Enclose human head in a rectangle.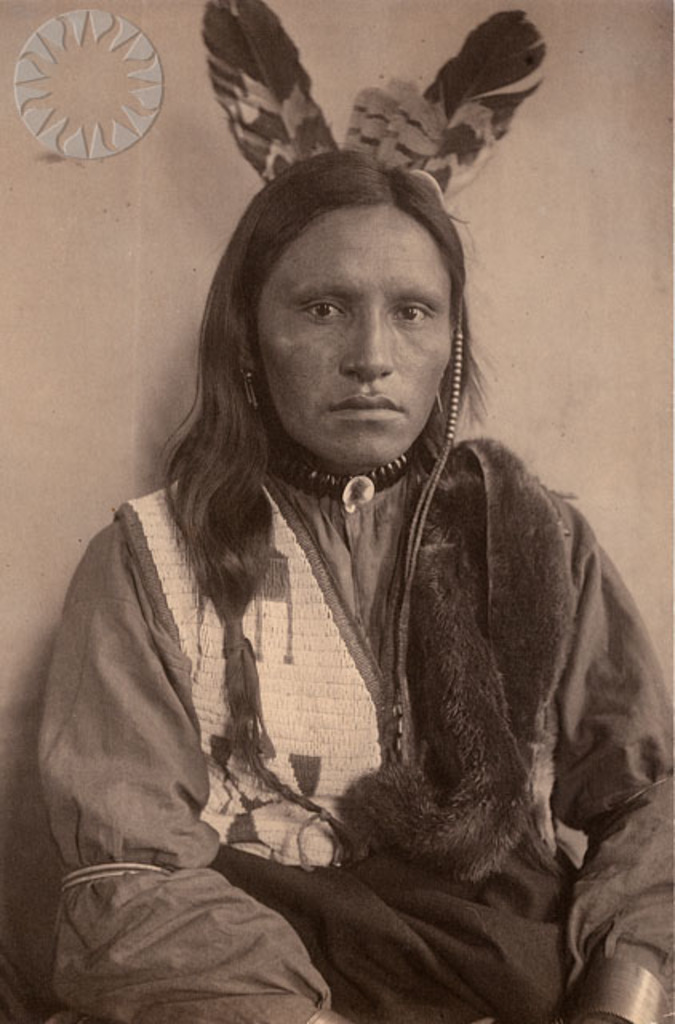
rect(200, 149, 478, 458).
